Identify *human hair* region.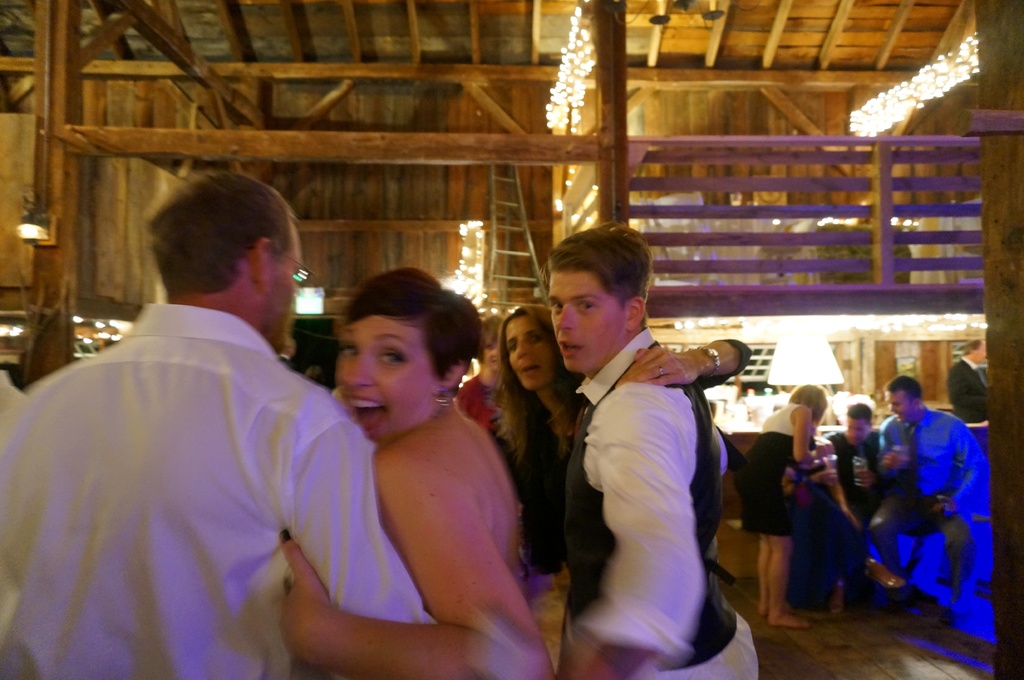
Region: 886 375 924 402.
